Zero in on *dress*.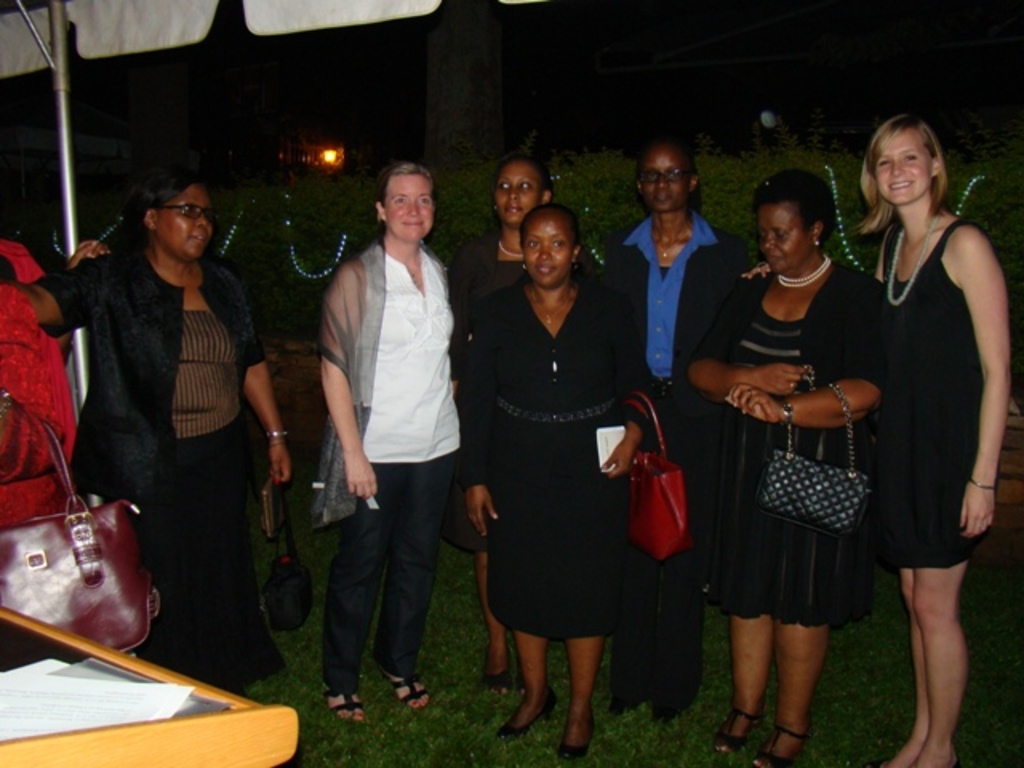
Zeroed in: [715,318,867,624].
